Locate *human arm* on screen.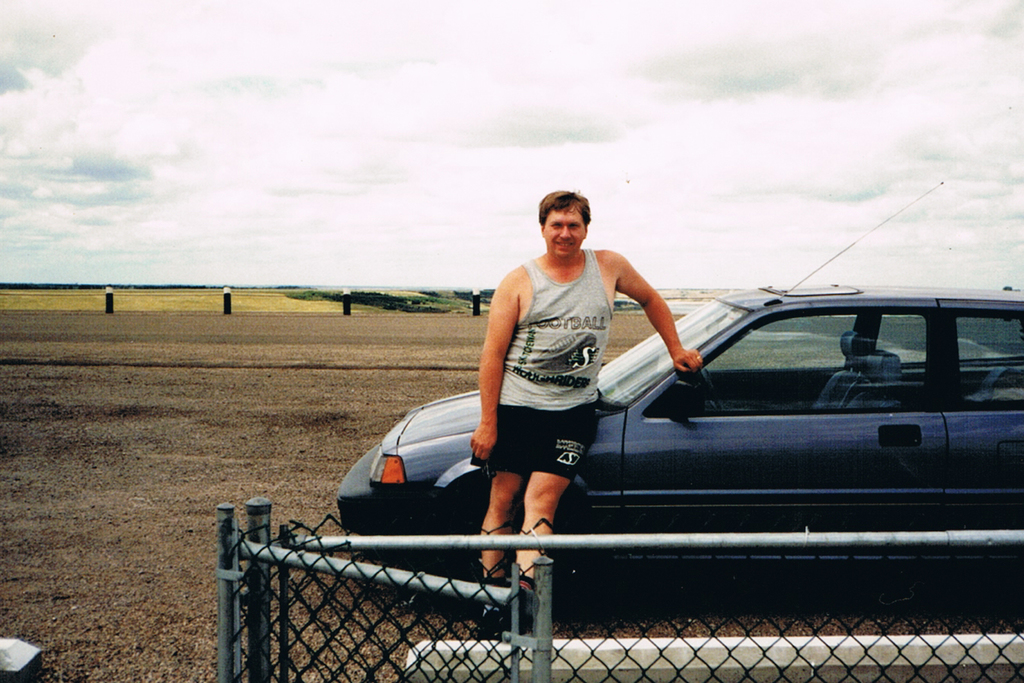
On screen at region(467, 259, 528, 468).
